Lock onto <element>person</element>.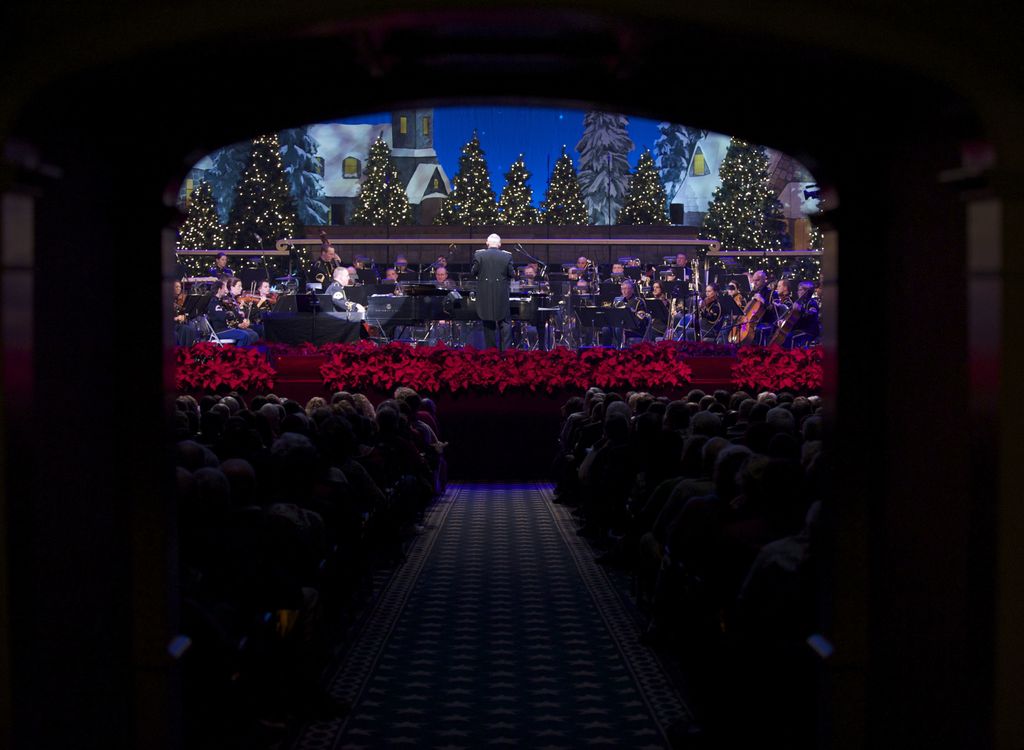
Locked: 386 266 401 290.
